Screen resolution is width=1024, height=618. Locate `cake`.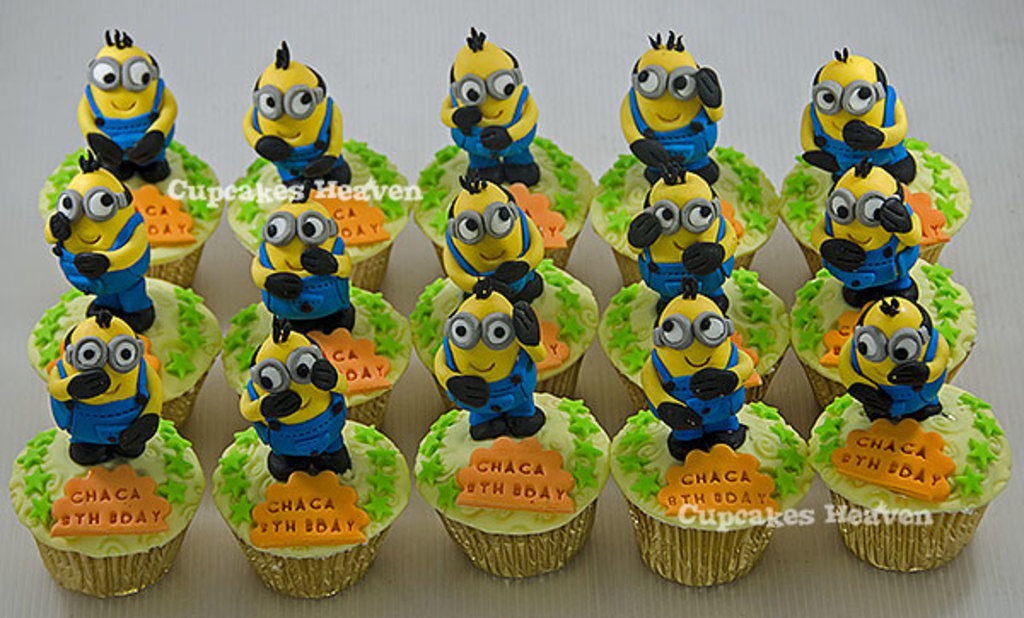
416/32/596/271.
